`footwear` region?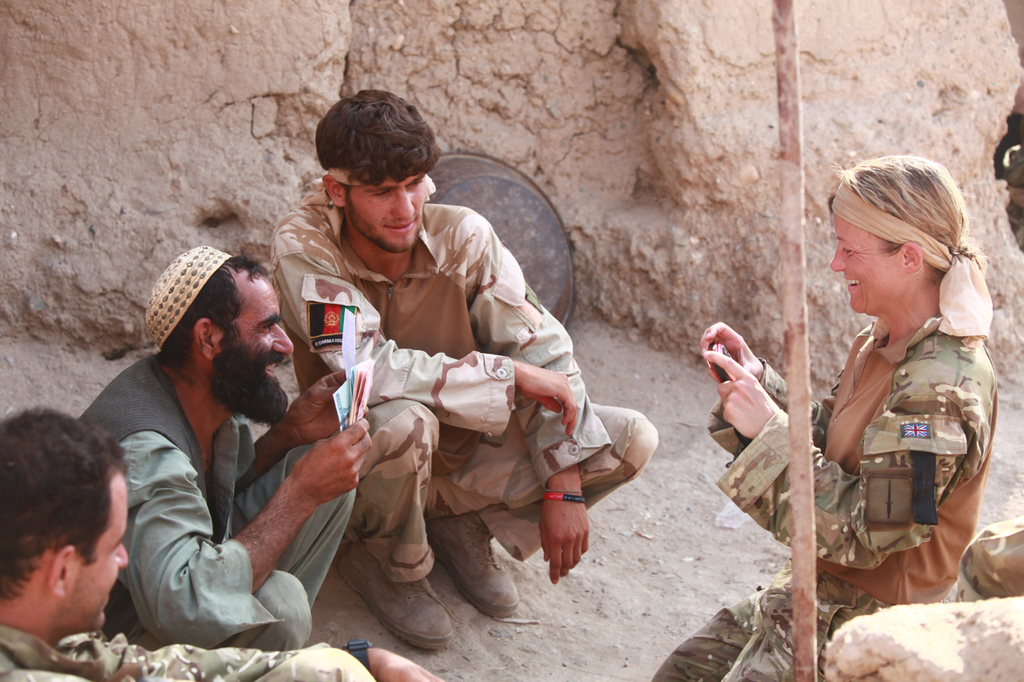
<region>428, 512, 522, 619</region>
